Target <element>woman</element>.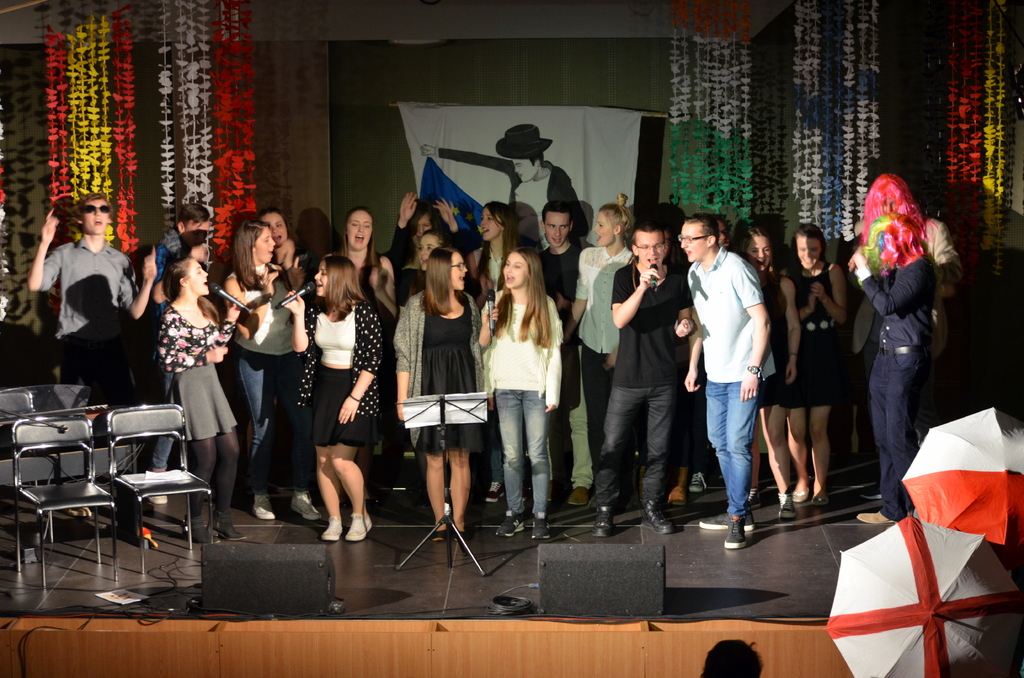
Target region: BBox(159, 260, 248, 540).
